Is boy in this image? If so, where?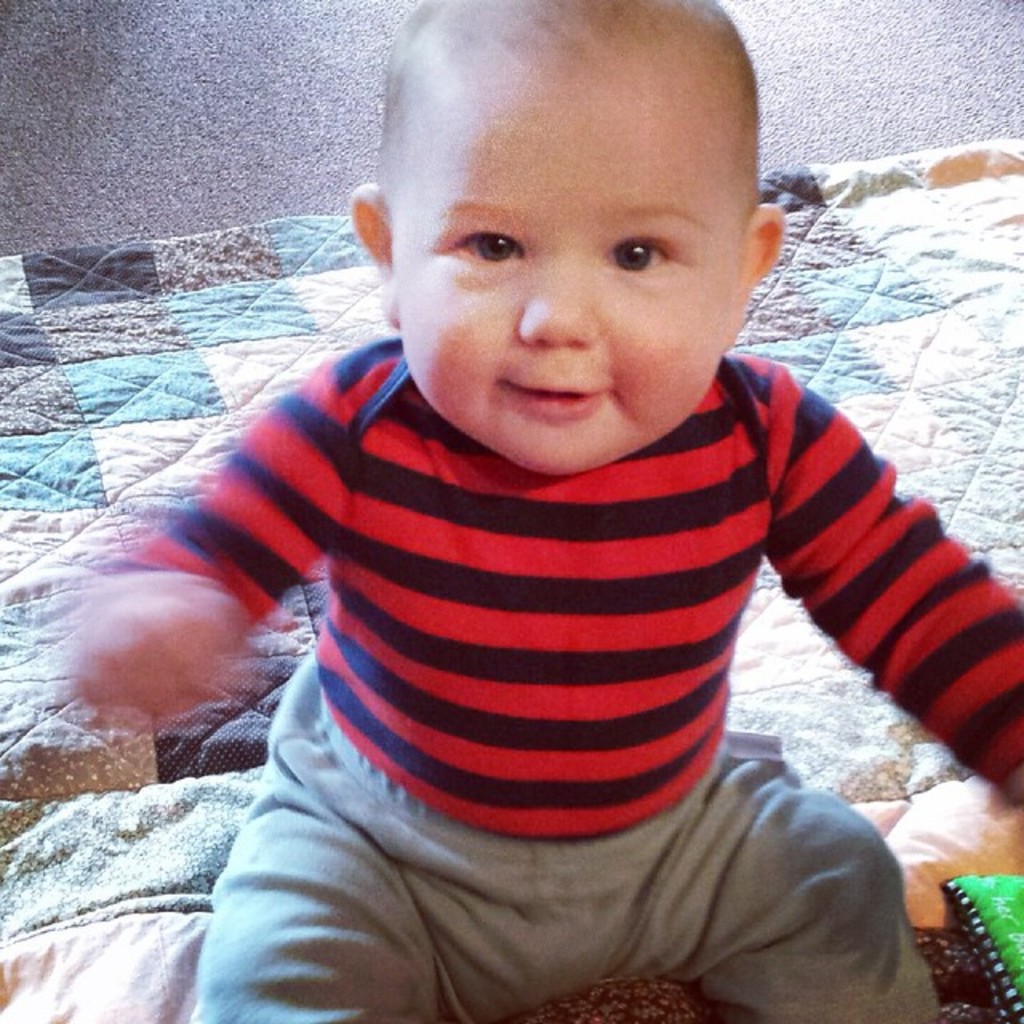
Yes, at l=67, t=51, r=989, b=963.
